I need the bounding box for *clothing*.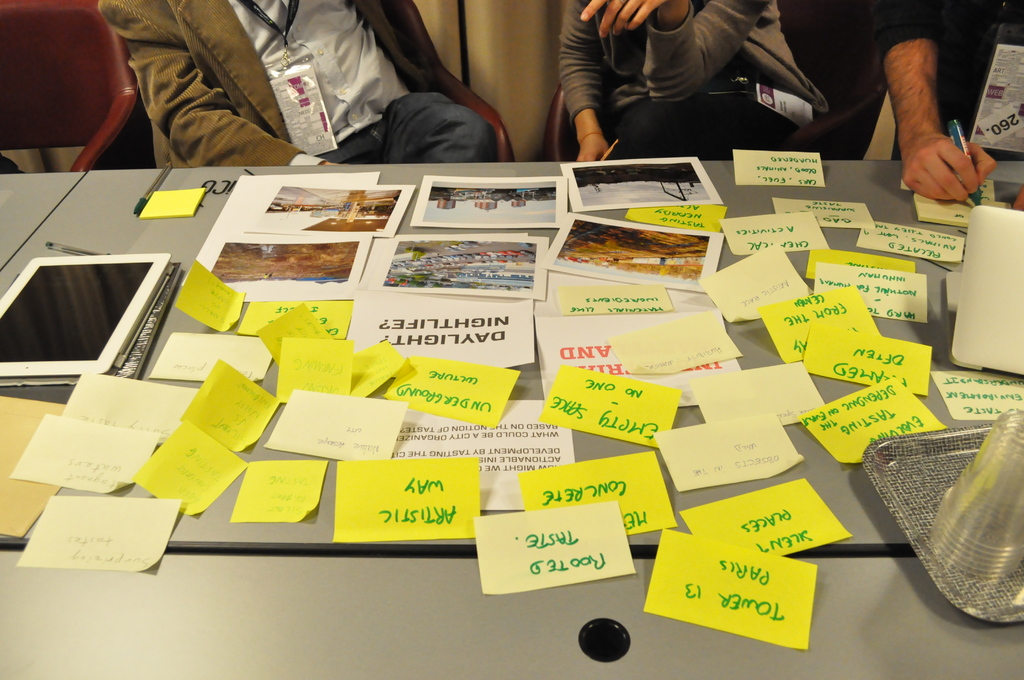
Here it is: x1=557 y1=0 x2=834 y2=161.
